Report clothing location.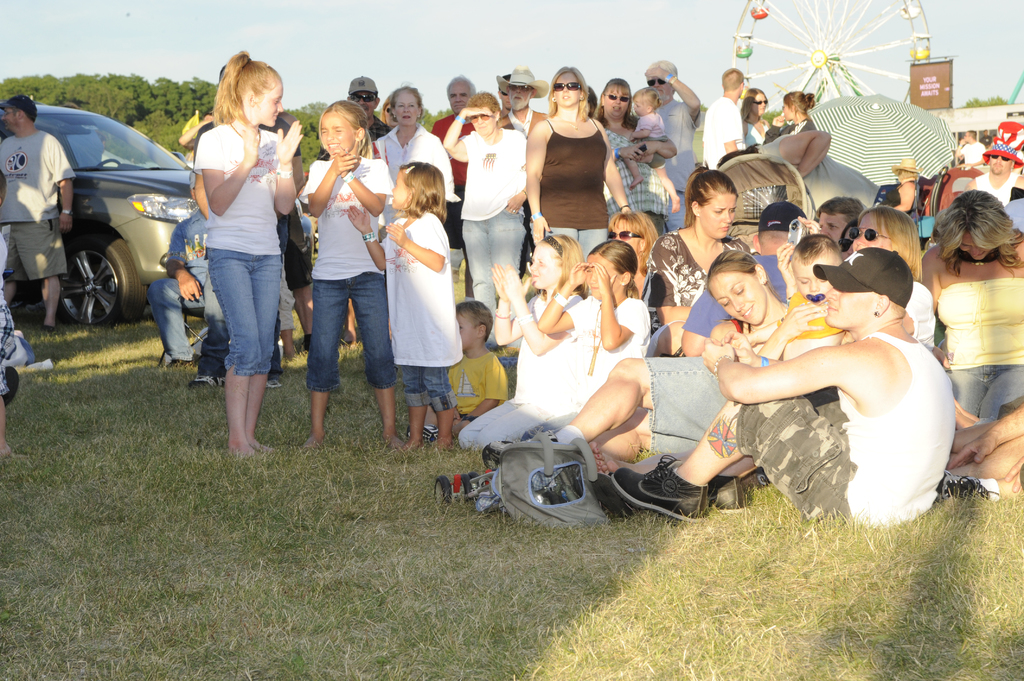
Report: box=[905, 282, 943, 351].
